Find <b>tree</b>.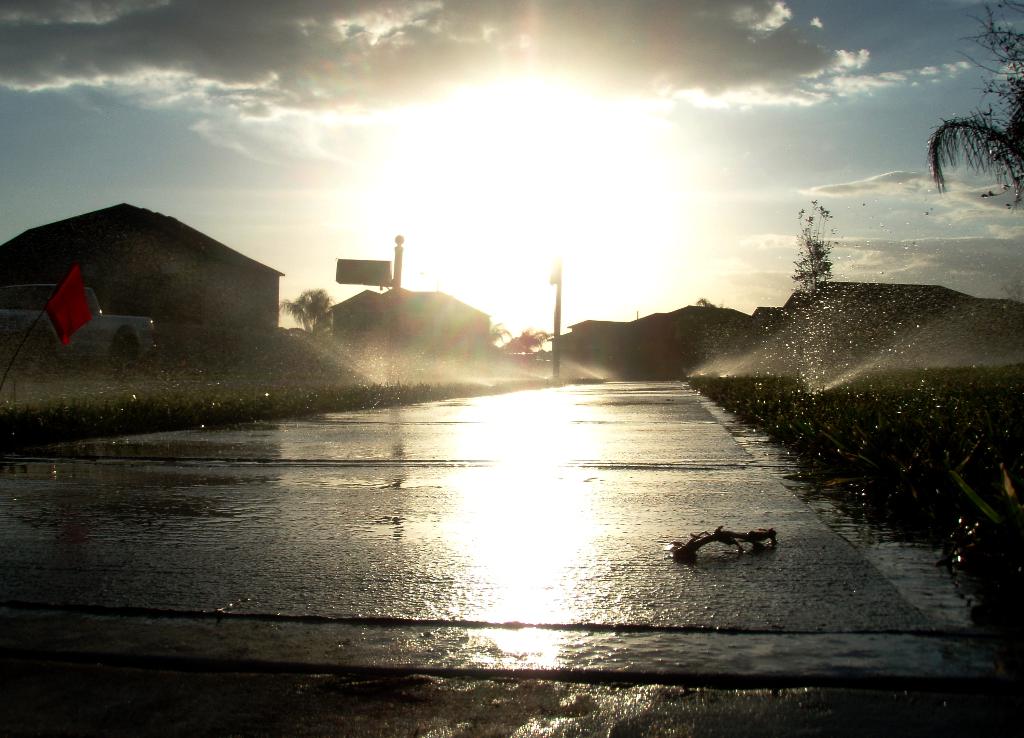
bbox=(484, 318, 559, 362).
